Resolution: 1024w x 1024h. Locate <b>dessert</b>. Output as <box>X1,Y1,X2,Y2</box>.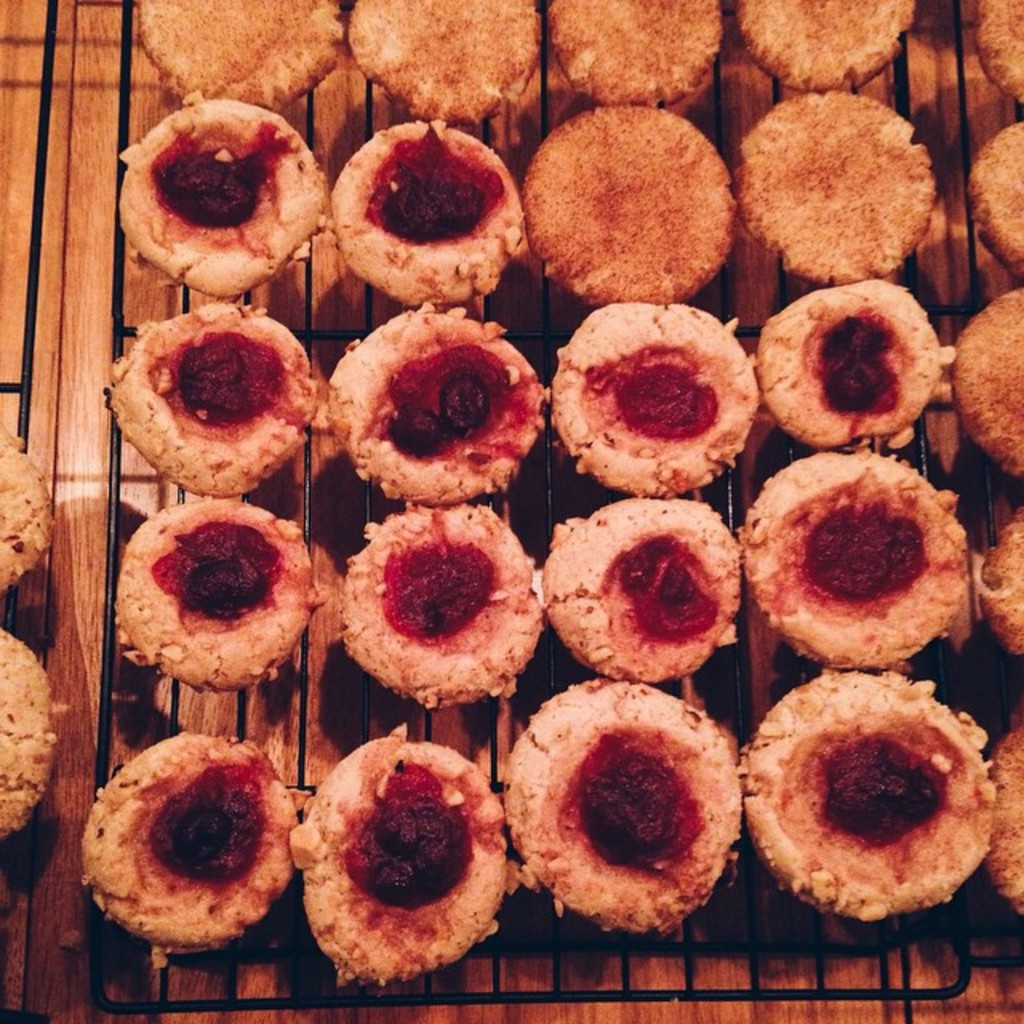
<box>322,114,517,294</box>.
